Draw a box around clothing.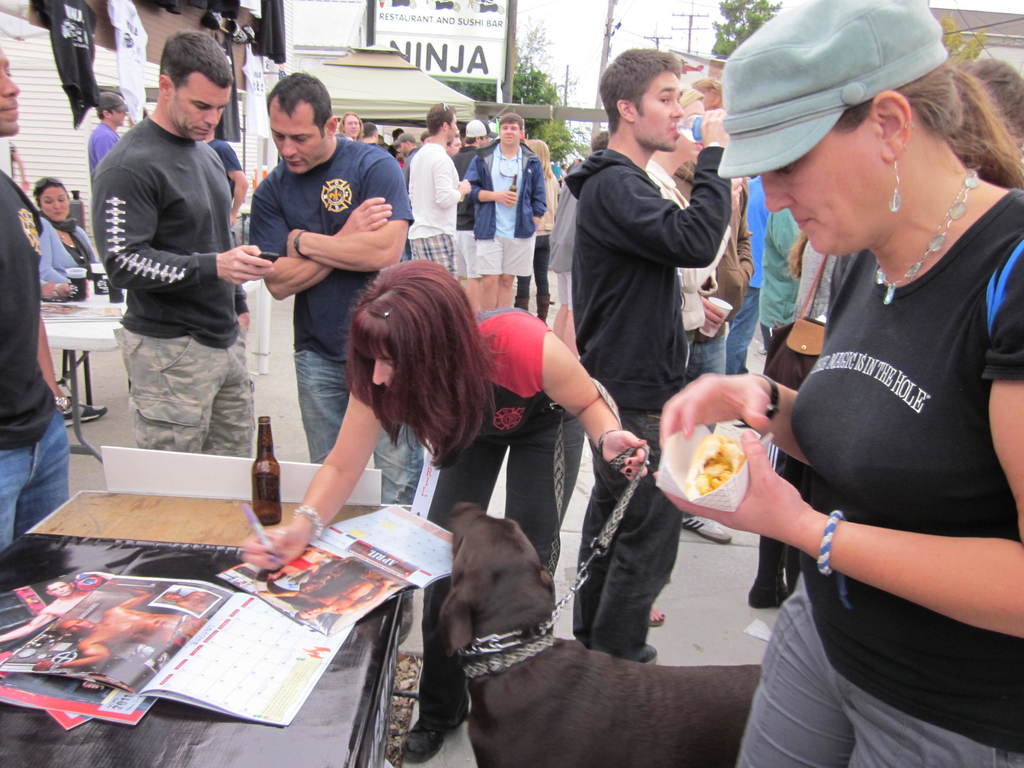
<box>575,408,682,662</box>.
